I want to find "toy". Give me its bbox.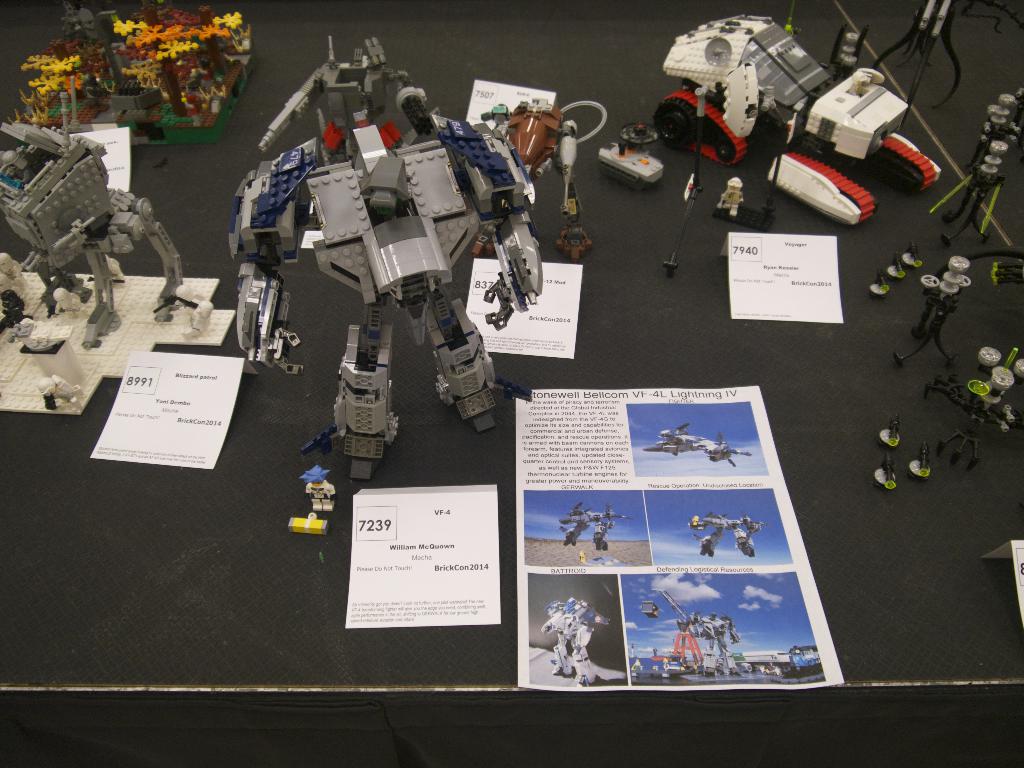
select_region(682, 506, 763, 557).
